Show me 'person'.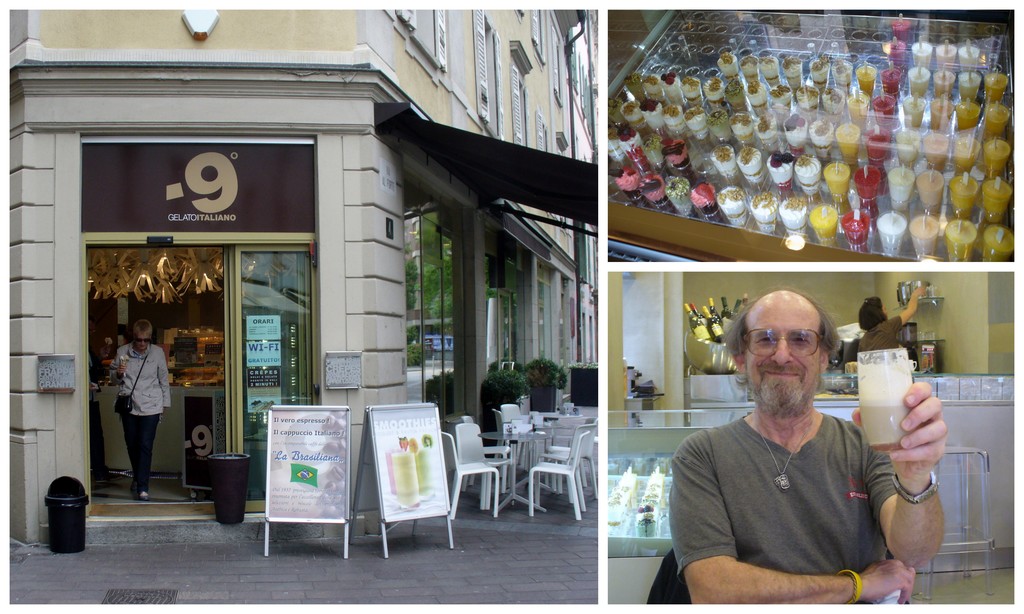
'person' is here: 669 286 947 612.
